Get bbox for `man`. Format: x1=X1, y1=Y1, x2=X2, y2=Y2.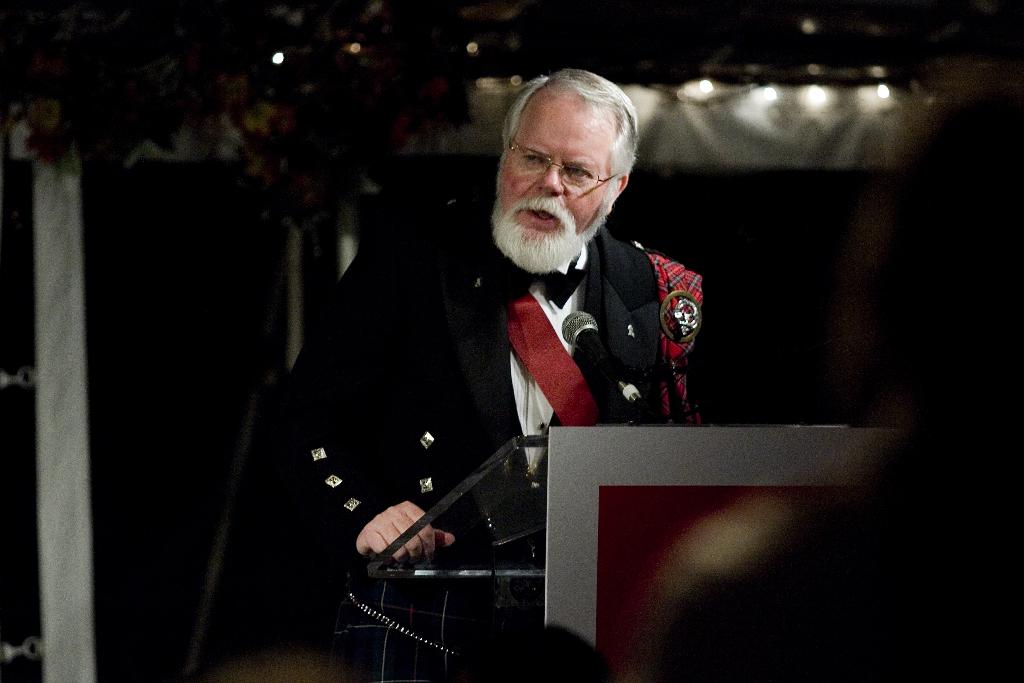
x1=267, y1=69, x2=714, y2=682.
